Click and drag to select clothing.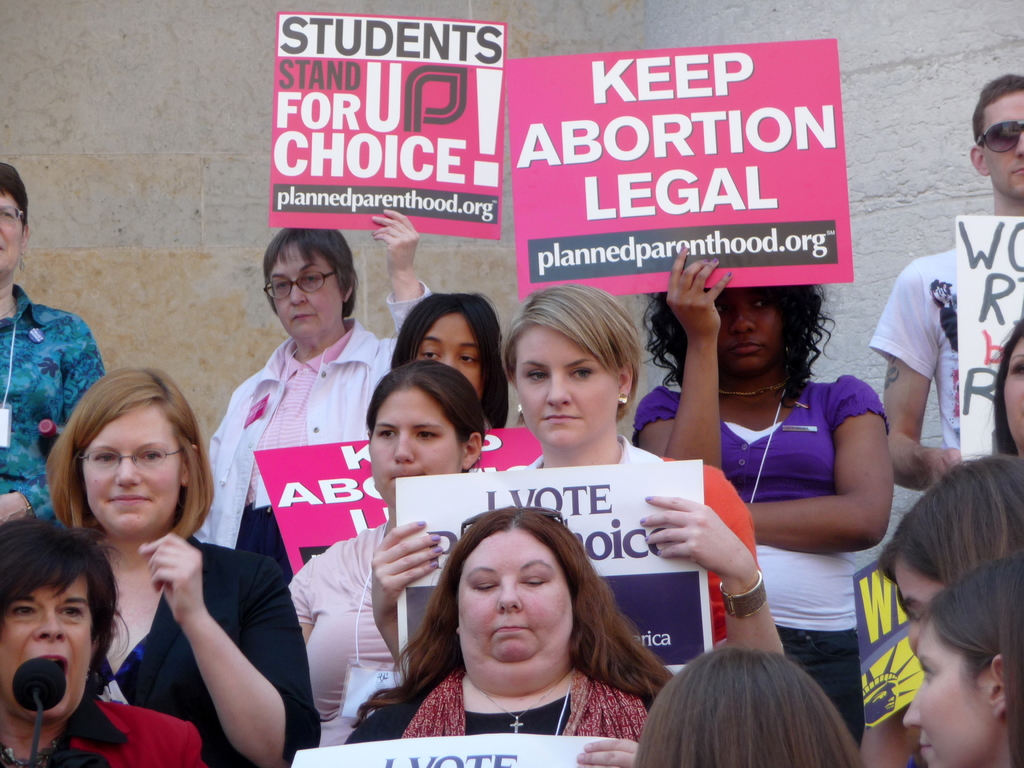
Selection: <region>630, 372, 886, 630</region>.
